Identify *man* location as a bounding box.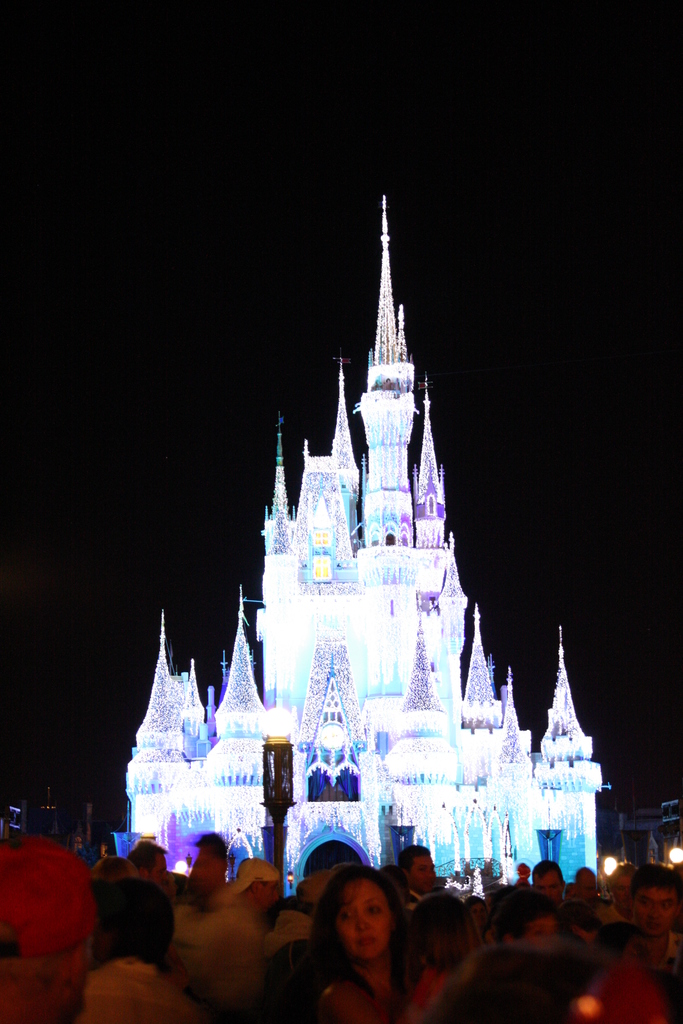
(left=625, top=858, right=682, bottom=975).
